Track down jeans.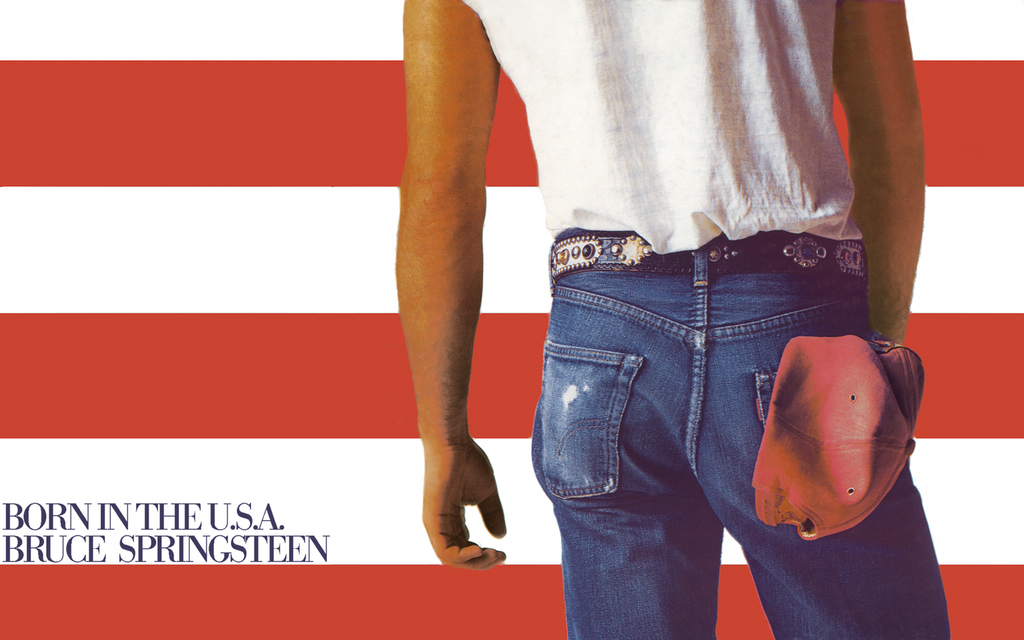
Tracked to {"left": 520, "top": 219, "right": 954, "bottom": 639}.
